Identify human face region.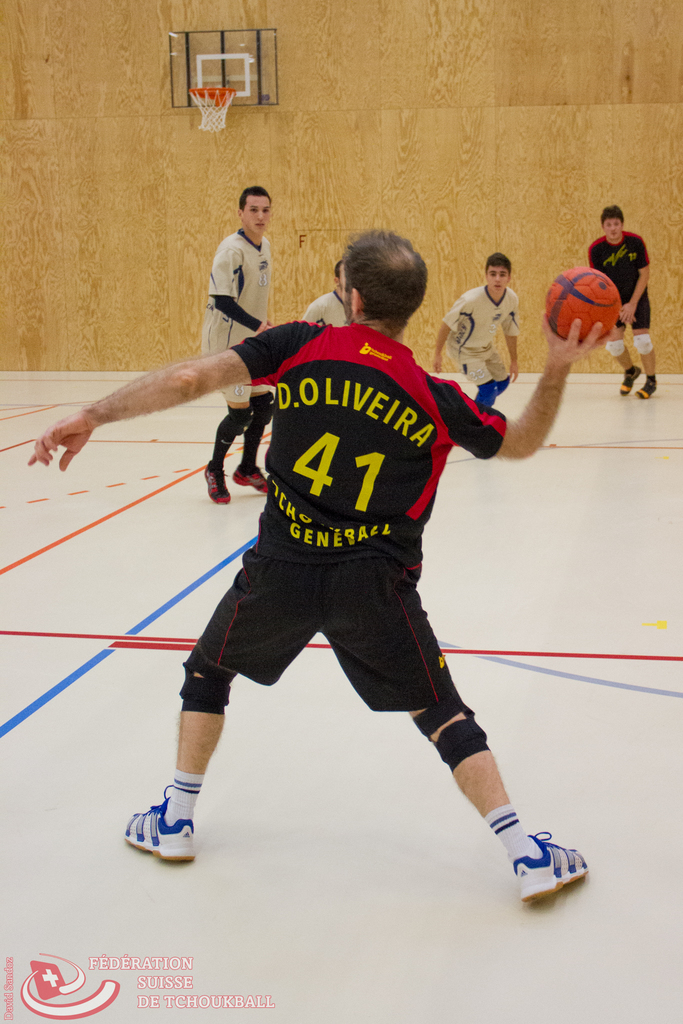
Region: box=[340, 263, 346, 287].
